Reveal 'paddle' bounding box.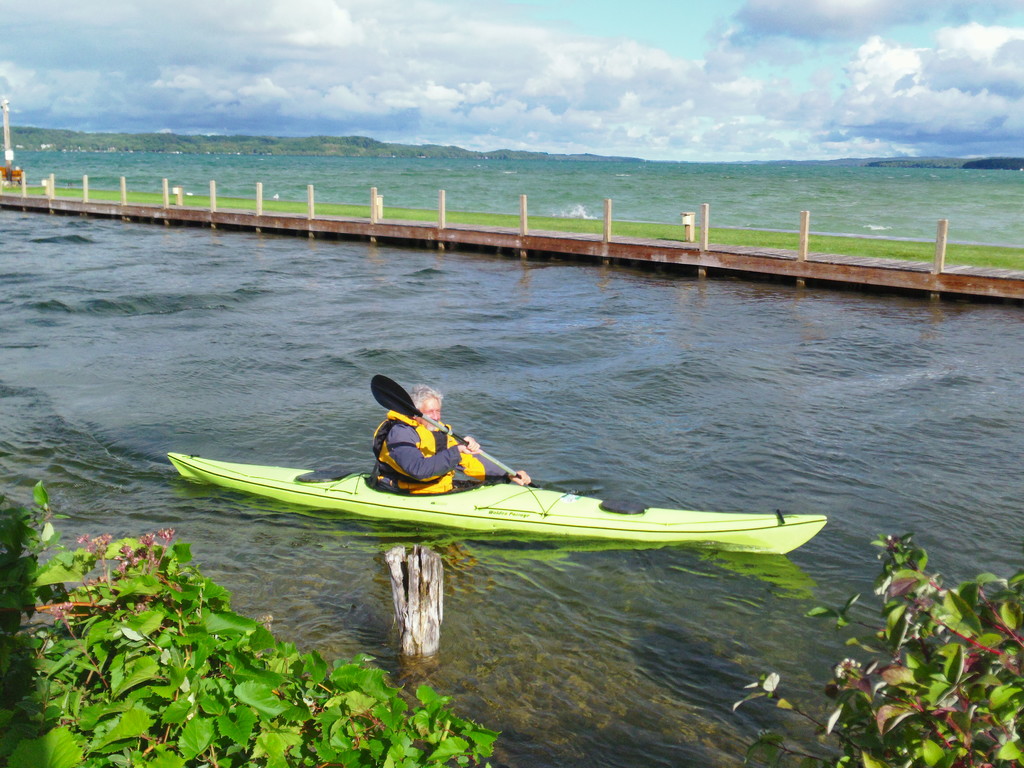
Revealed: {"x1": 369, "y1": 371, "x2": 533, "y2": 487}.
